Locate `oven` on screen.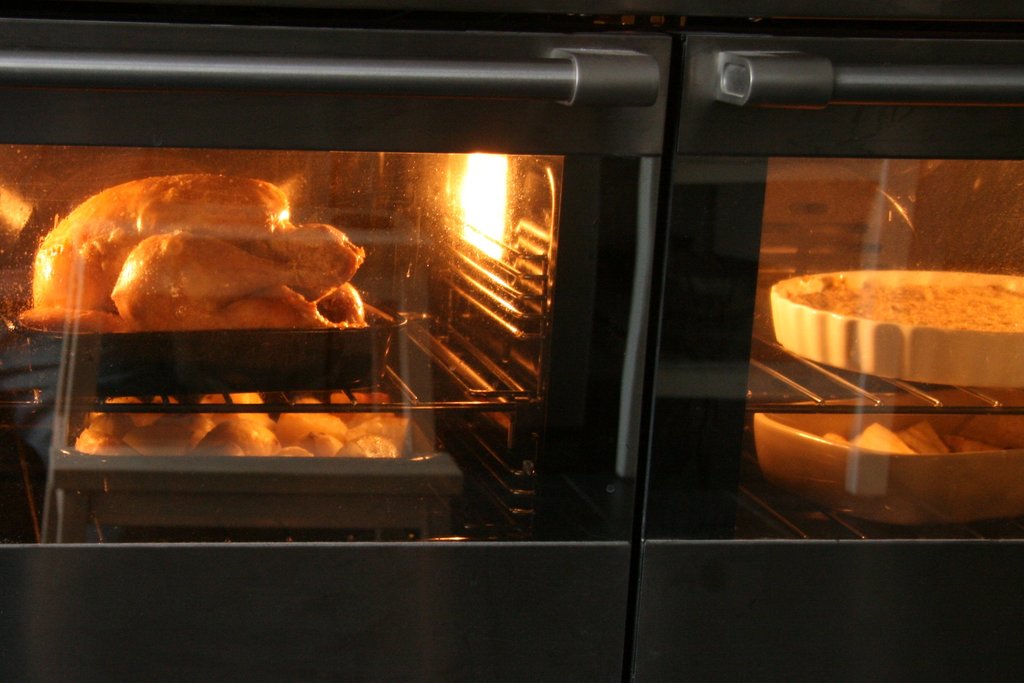
On screen at <box>0,0,1023,682</box>.
